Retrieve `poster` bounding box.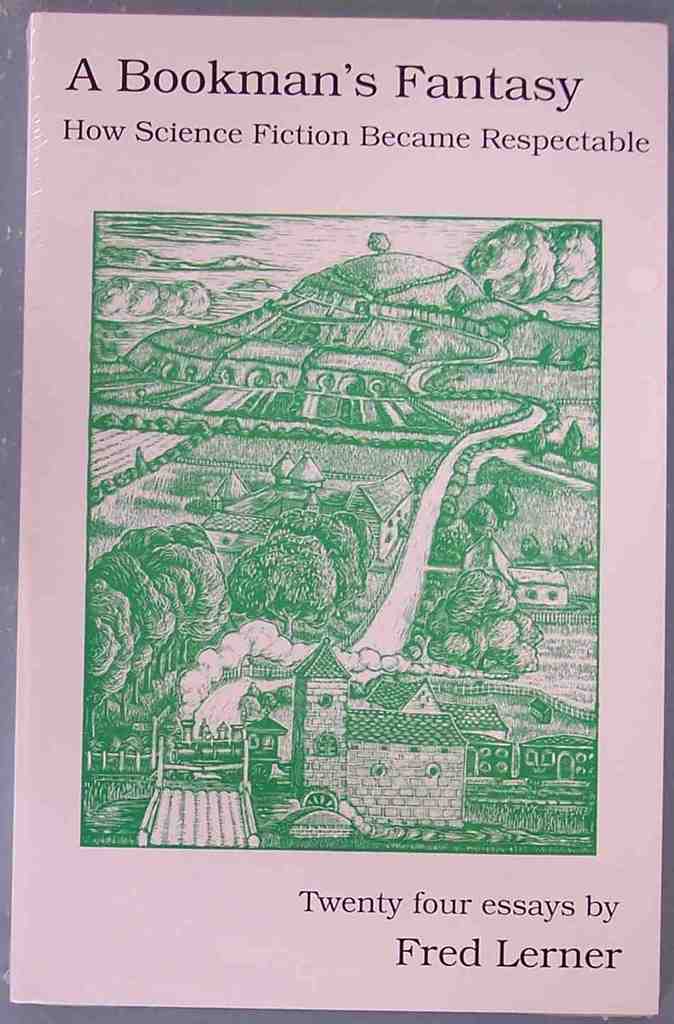
Bounding box: 5:18:671:1018.
